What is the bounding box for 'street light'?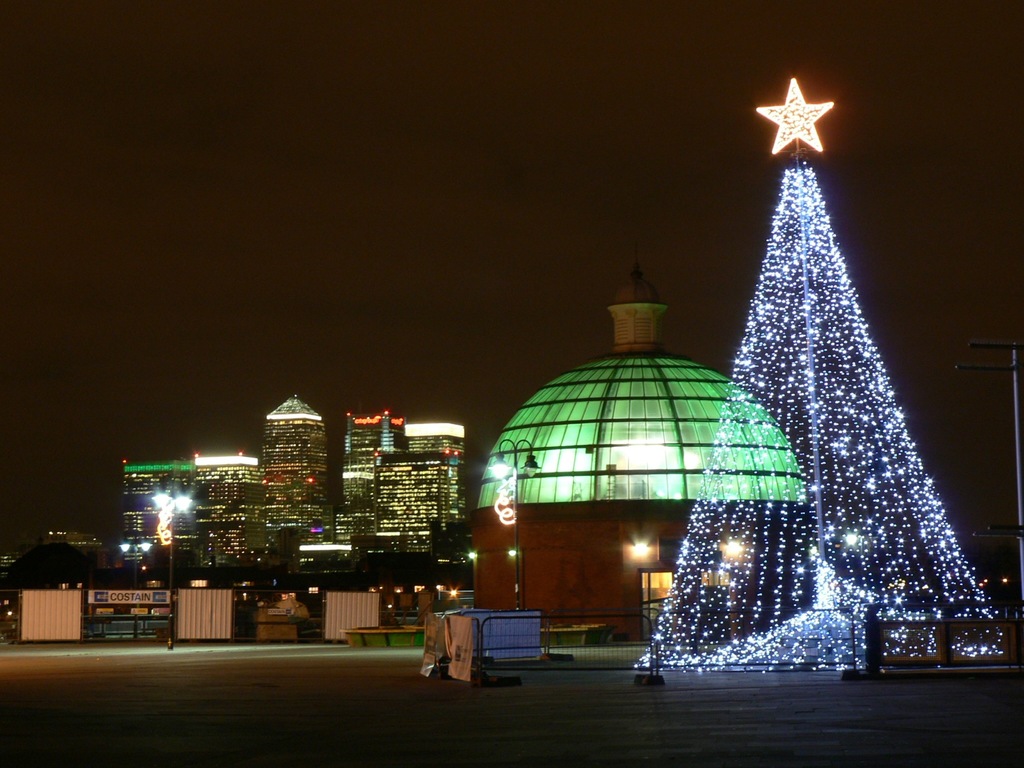
bbox(152, 491, 189, 588).
